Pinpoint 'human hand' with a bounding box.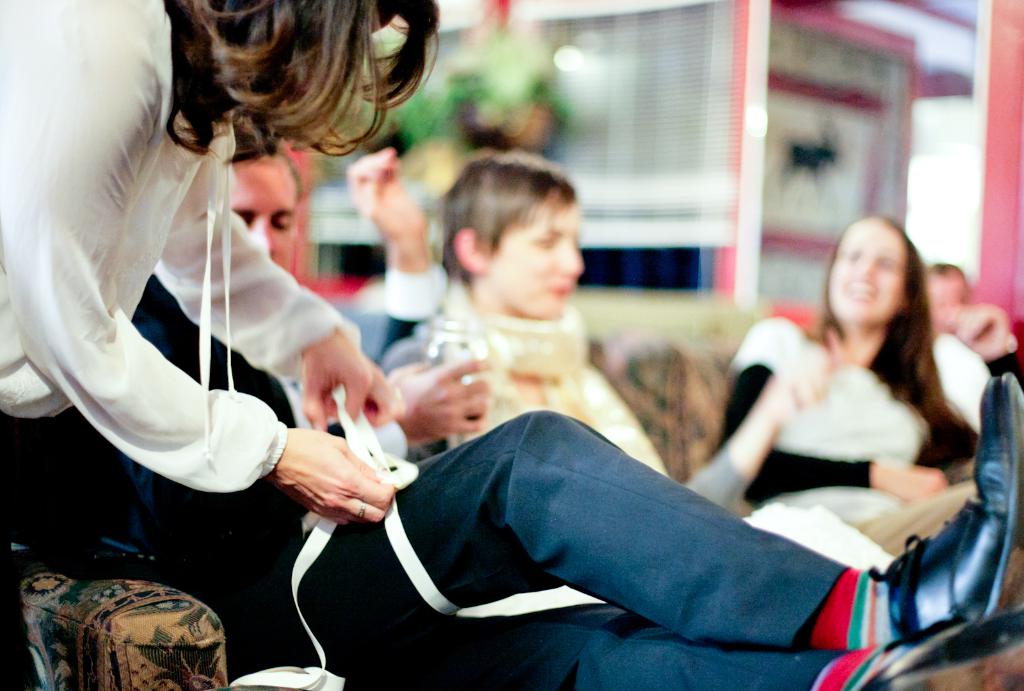
287/428/369/540.
